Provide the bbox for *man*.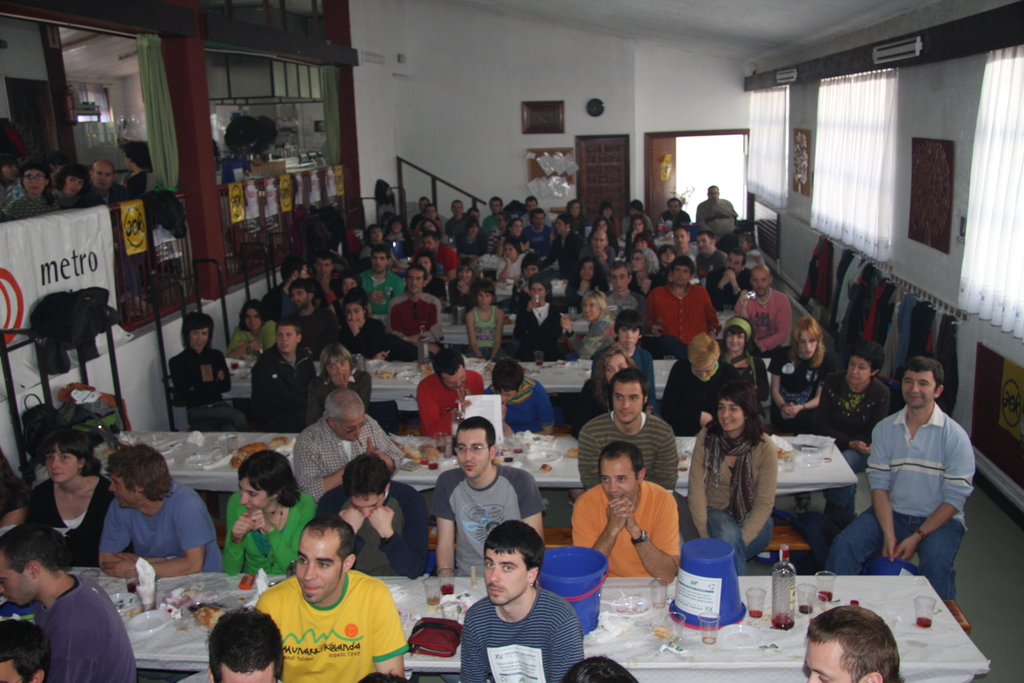
bbox=(519, 207, 554, 257).
